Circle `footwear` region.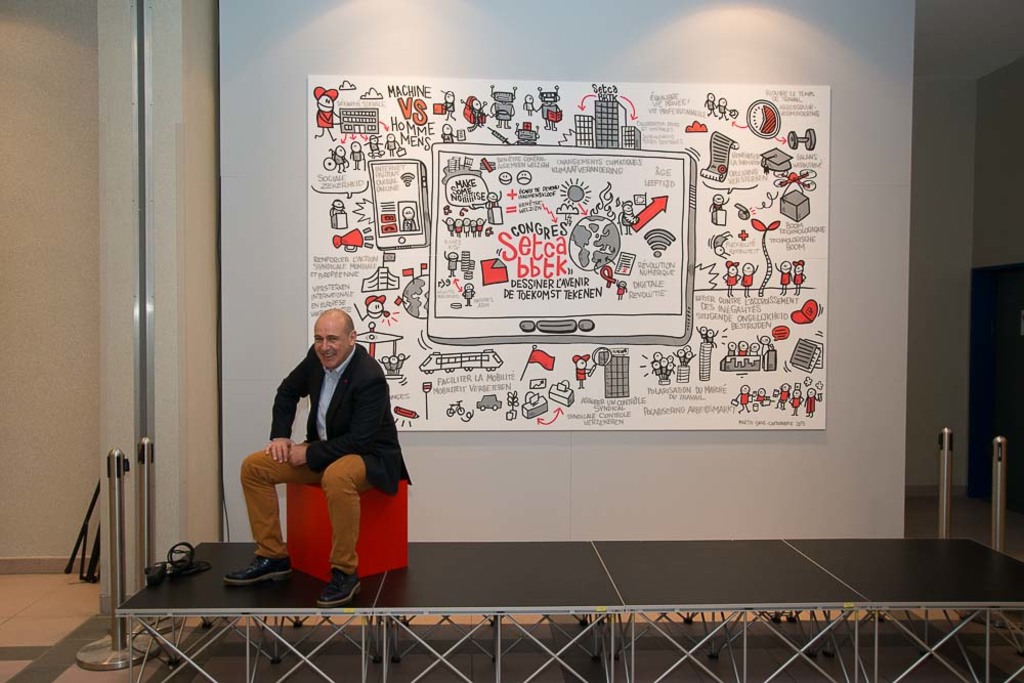
Region: crop(226, 551, 293, 582).
